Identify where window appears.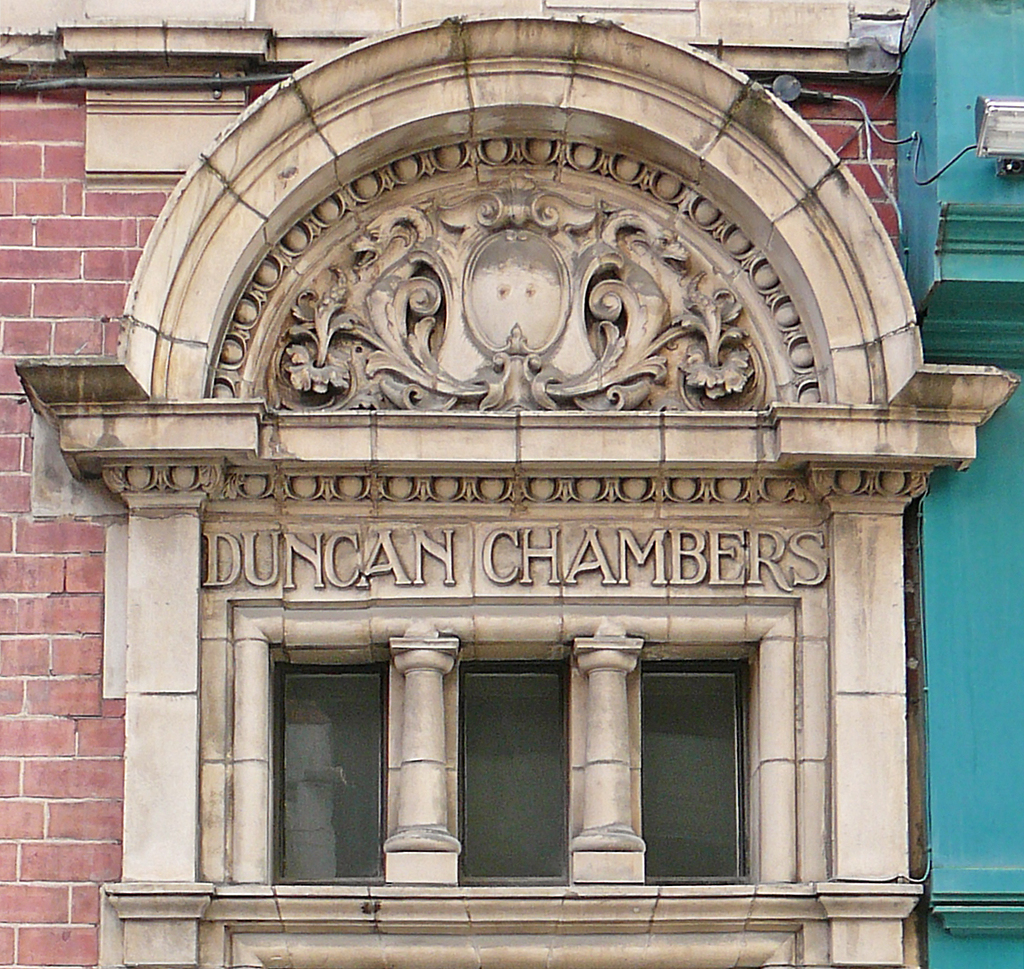
Appears at x1=434, y1=614, x2=598, y2=903.
